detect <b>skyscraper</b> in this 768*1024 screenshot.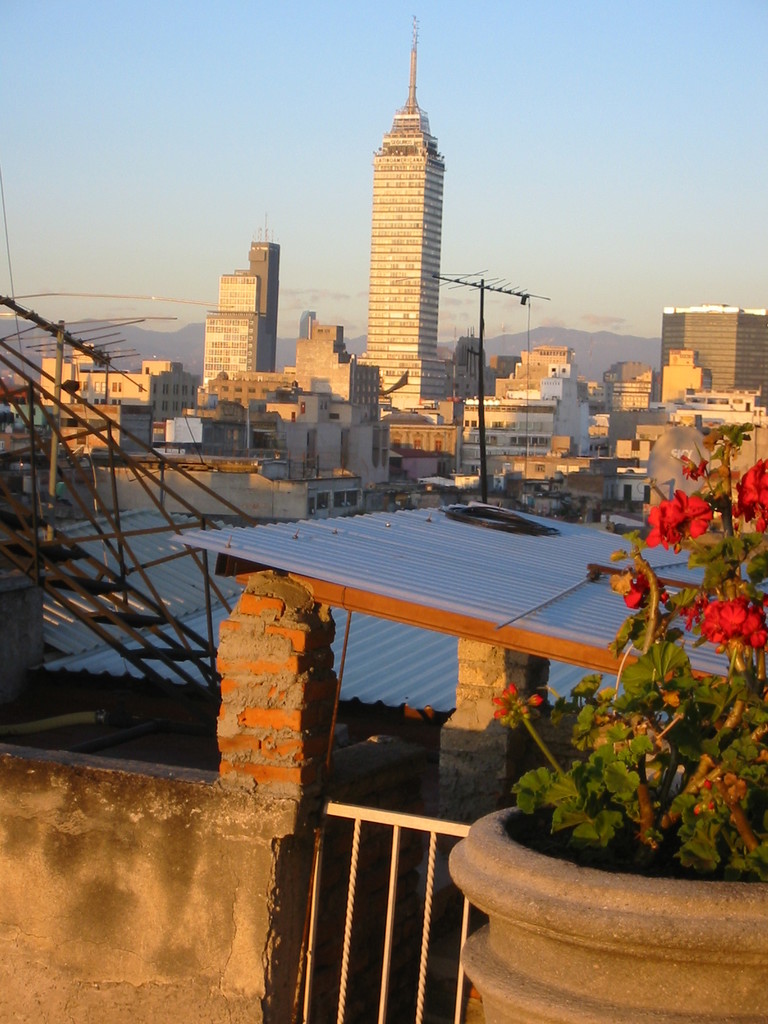
Detection: 246:237:282:374.
